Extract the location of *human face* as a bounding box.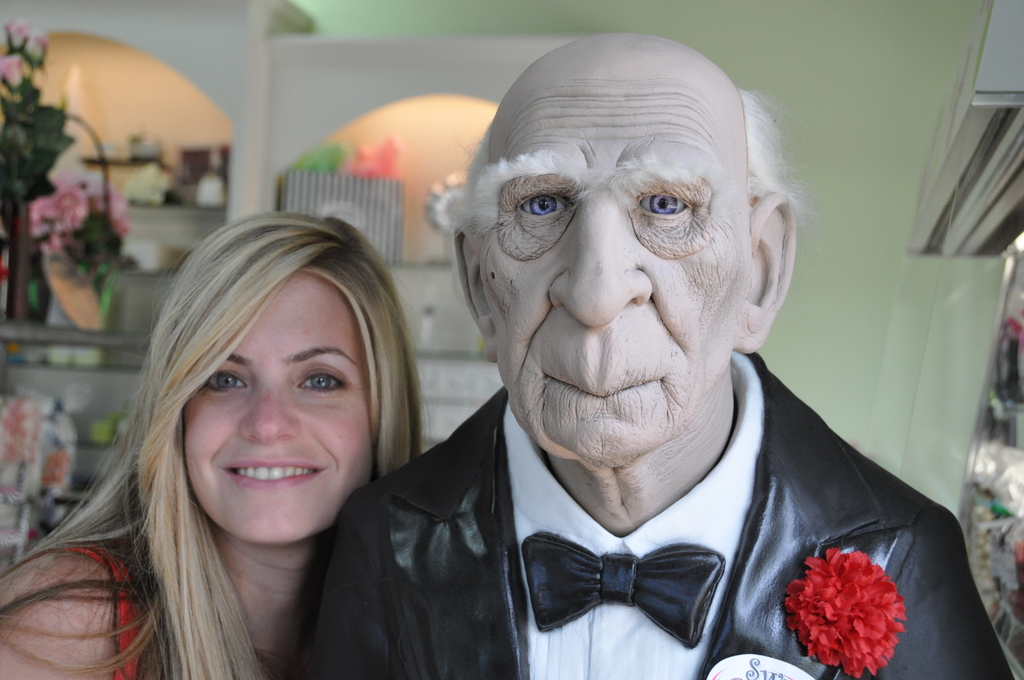
<bbox>182, 275, 372, 542</bbox>.
